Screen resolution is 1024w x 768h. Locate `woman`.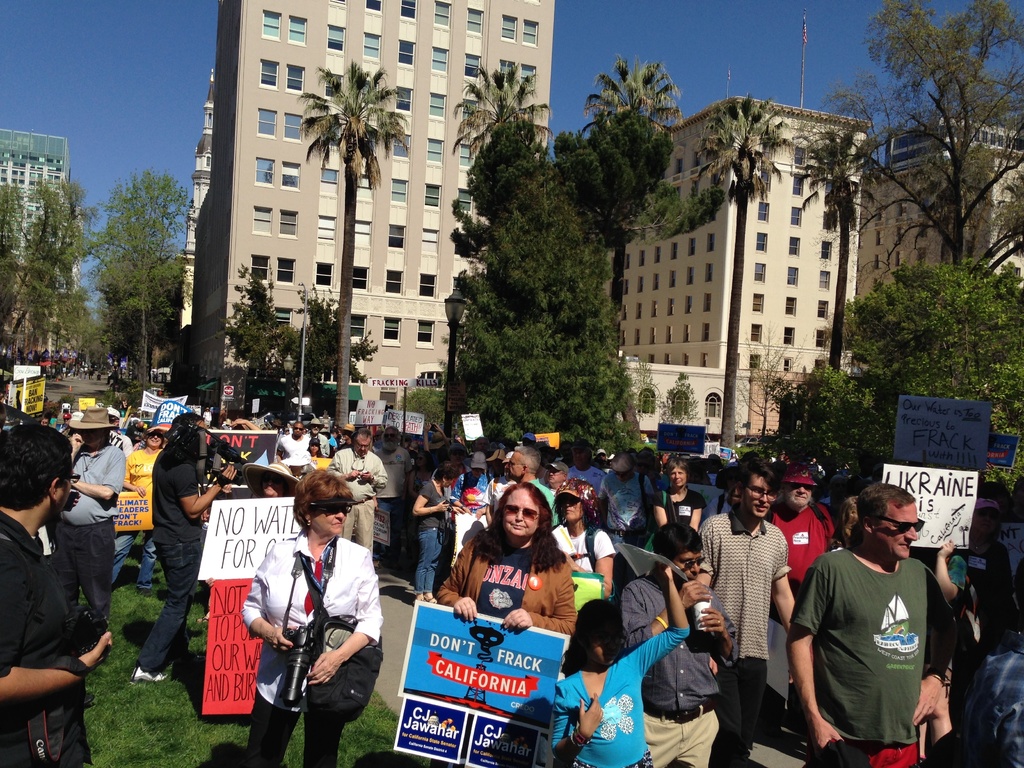
BBox(550, 483, 618, 600).
